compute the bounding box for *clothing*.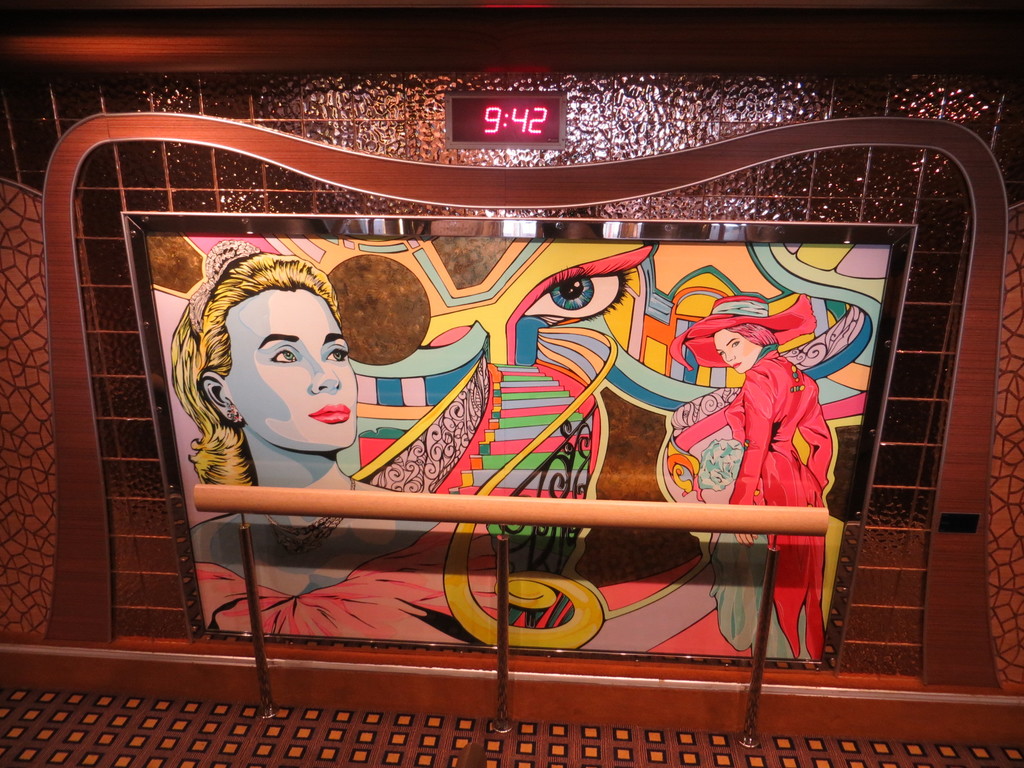
(196,516,482,643).
